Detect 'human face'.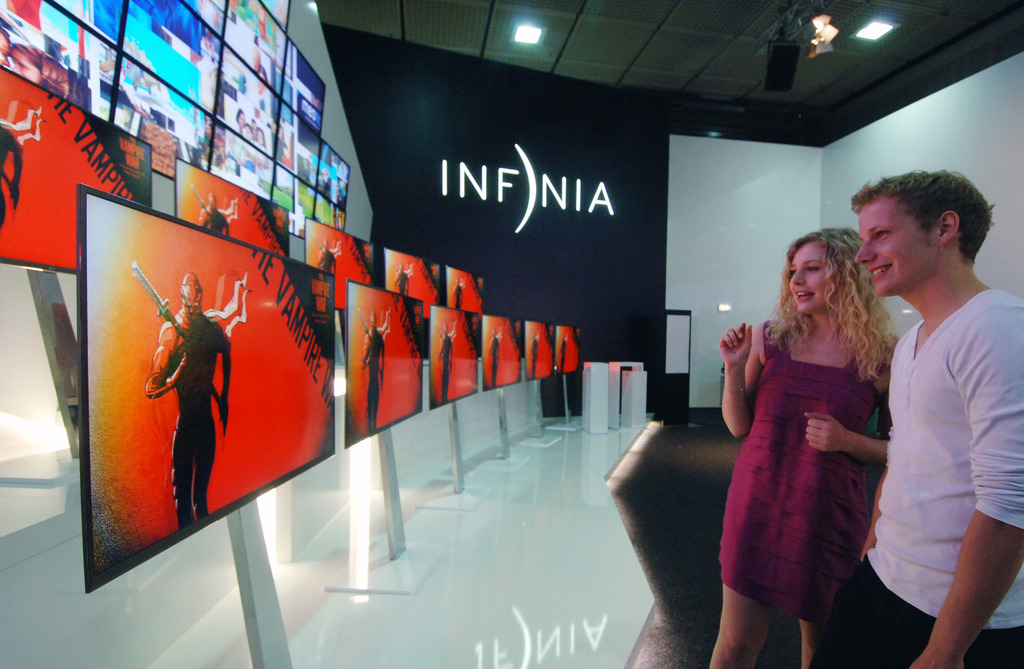
Detected at bbox=(182, 279, 203, 324).
